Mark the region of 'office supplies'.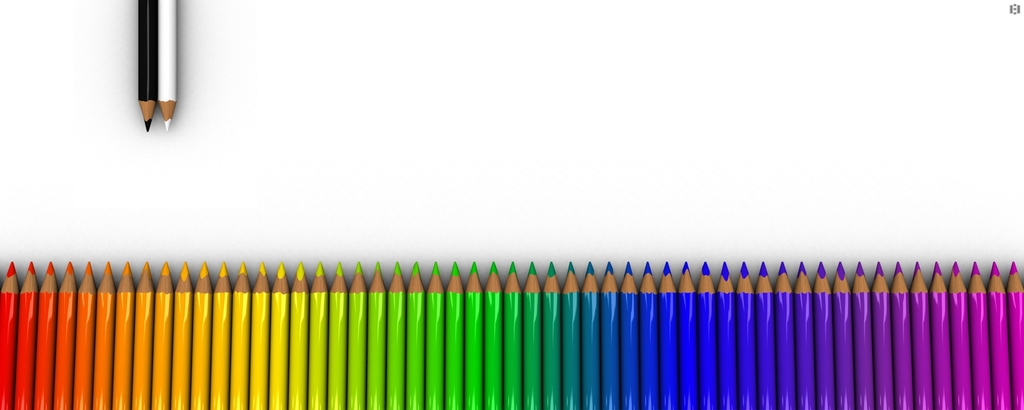
Region: [x1=177, y1=266, x2=192, y2=407].
